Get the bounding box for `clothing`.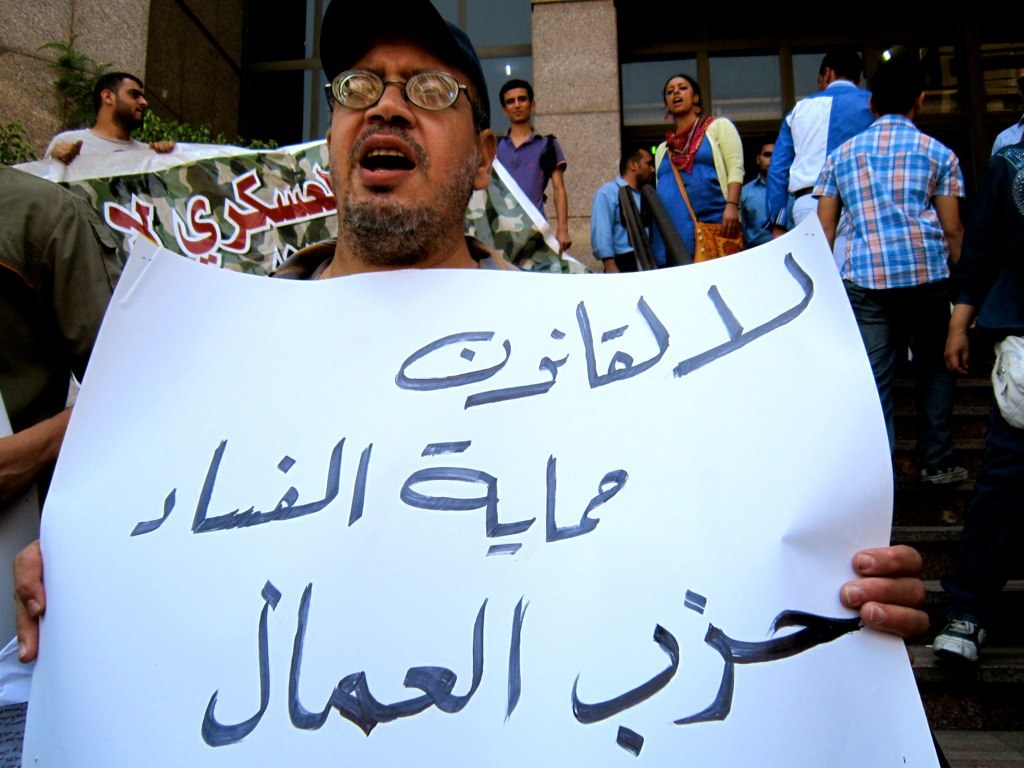
(764, 76, 870, 227).
